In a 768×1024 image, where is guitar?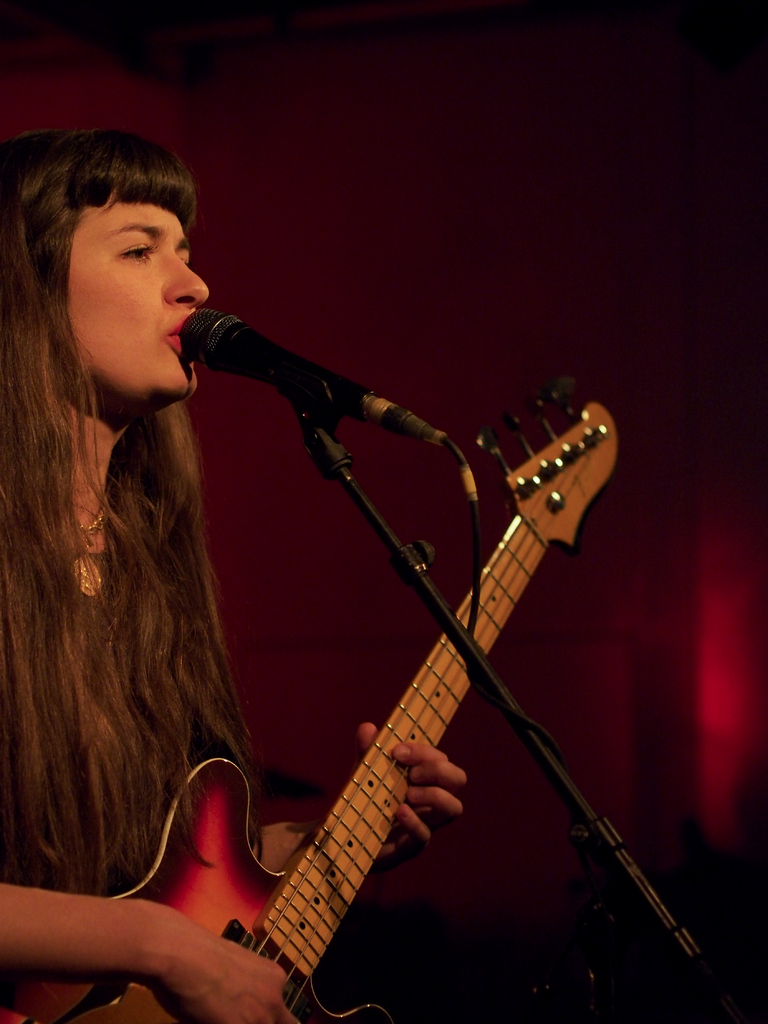
Rect(0, 381, 617, 1023).
